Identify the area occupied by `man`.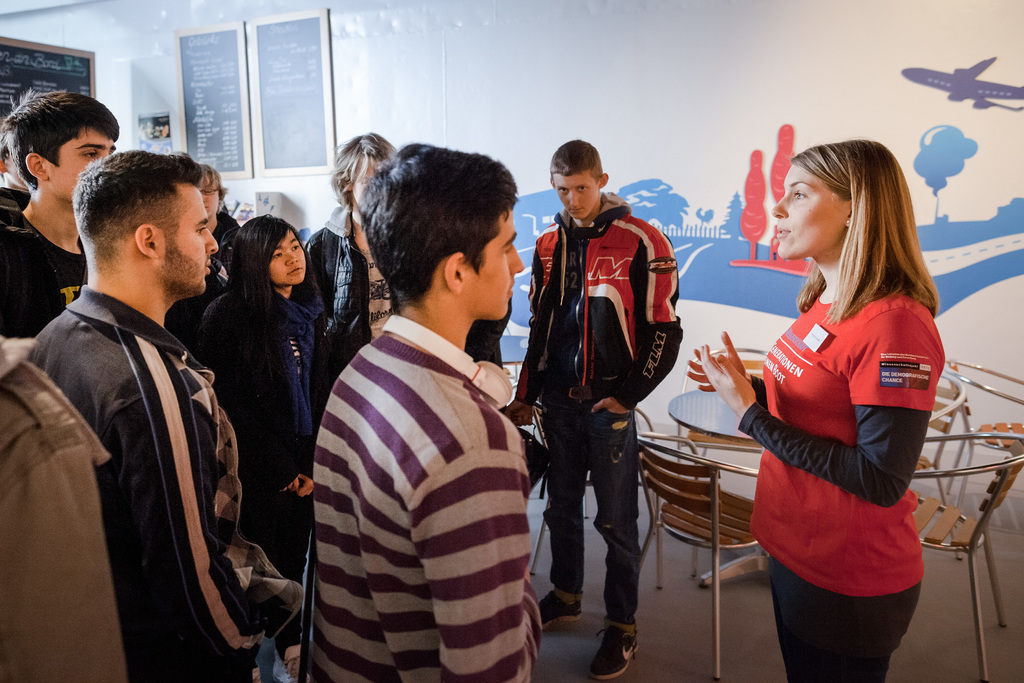
Area: rect(17, 113, 271, 675).
